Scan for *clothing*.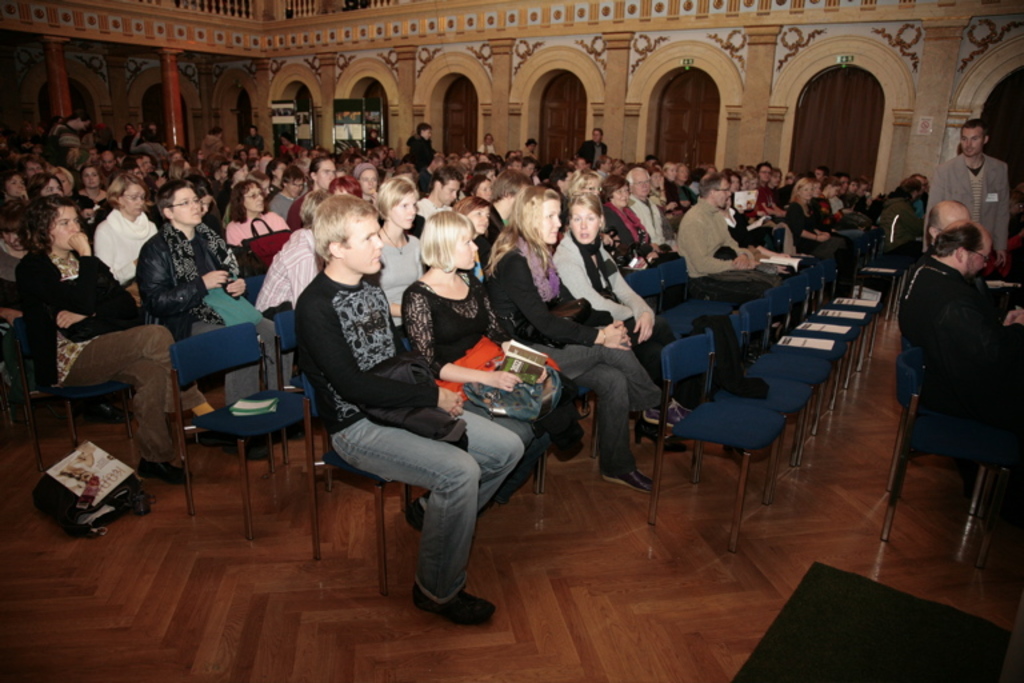
Scan result: box=[551, 223, 665, 392].
